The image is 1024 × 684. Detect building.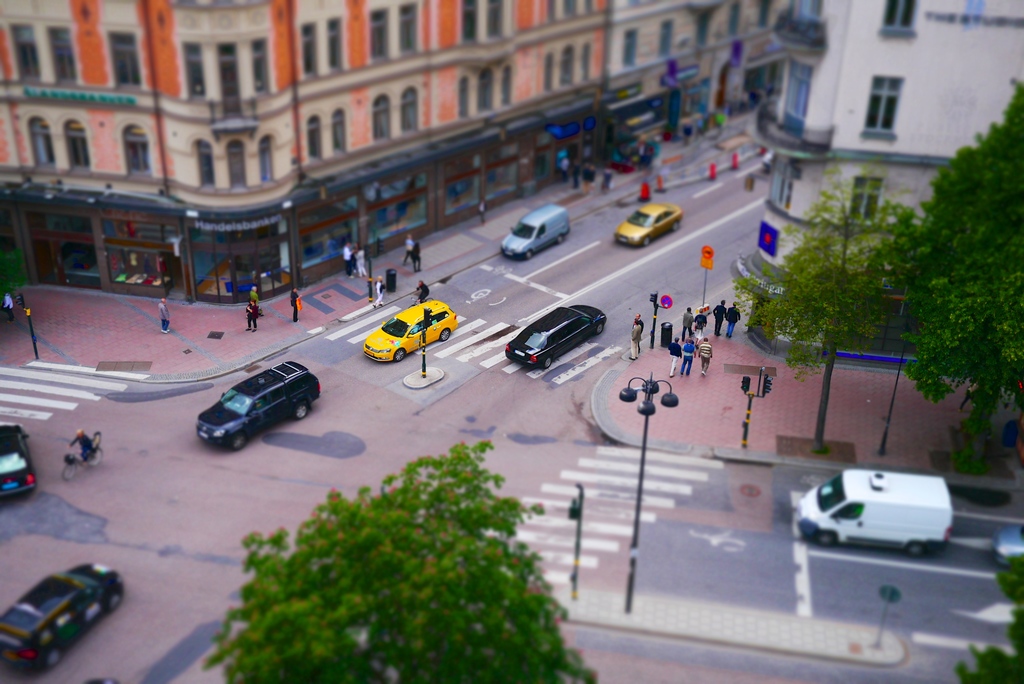
Detection: bbox(0, 0, 609, 304).
